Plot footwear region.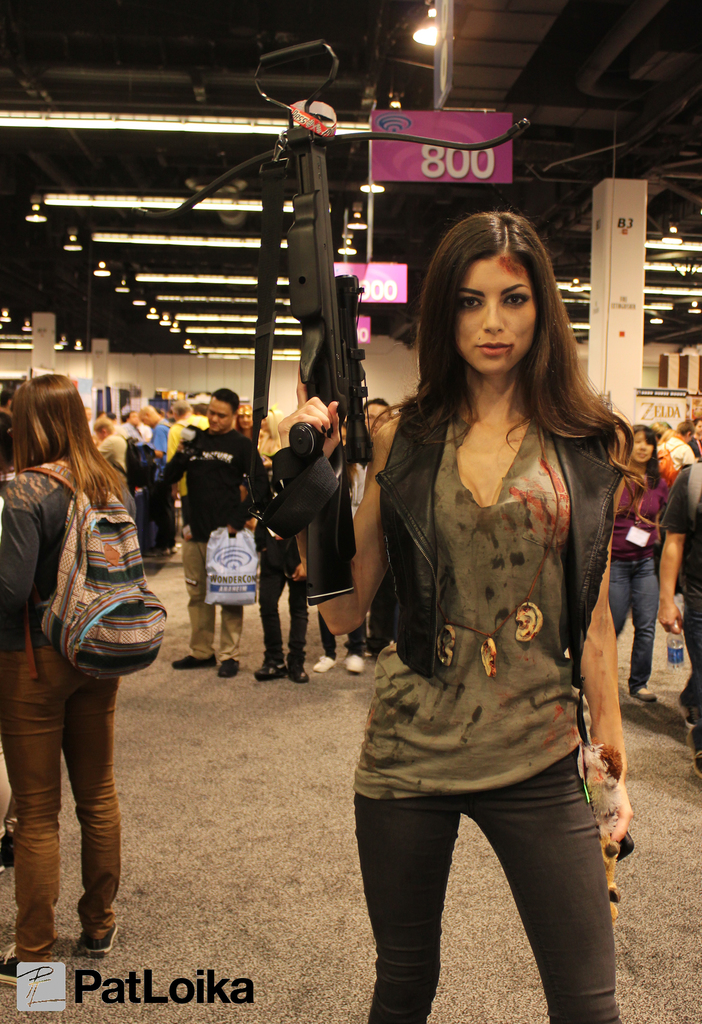
Plotted at (left=343, top=655, right=367, bottom=675).
